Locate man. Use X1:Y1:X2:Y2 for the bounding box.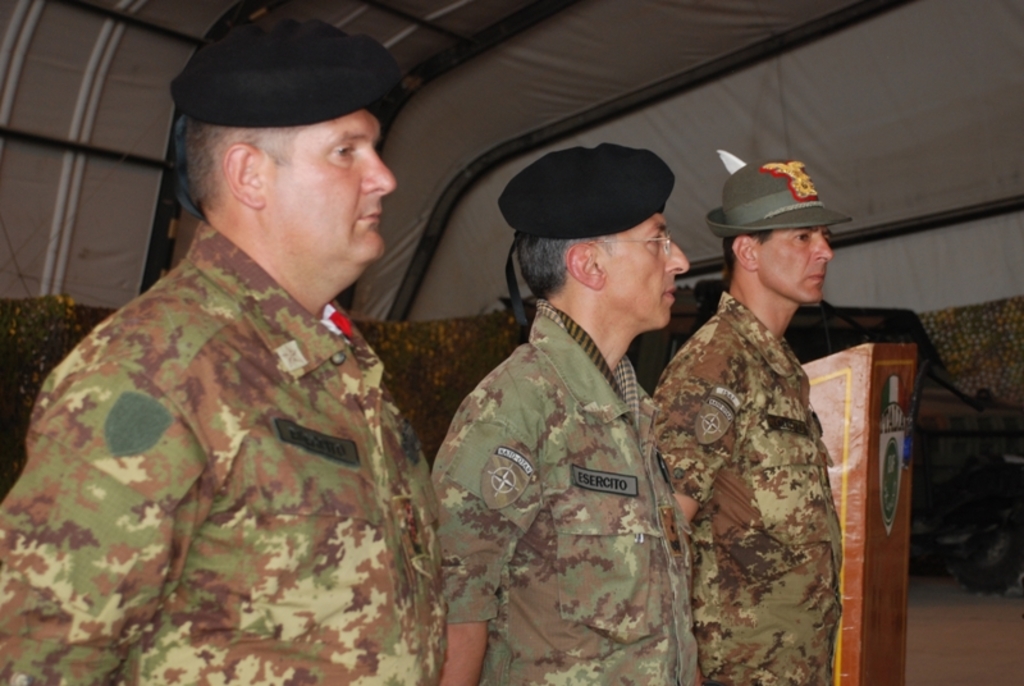
0:19:452:685.
